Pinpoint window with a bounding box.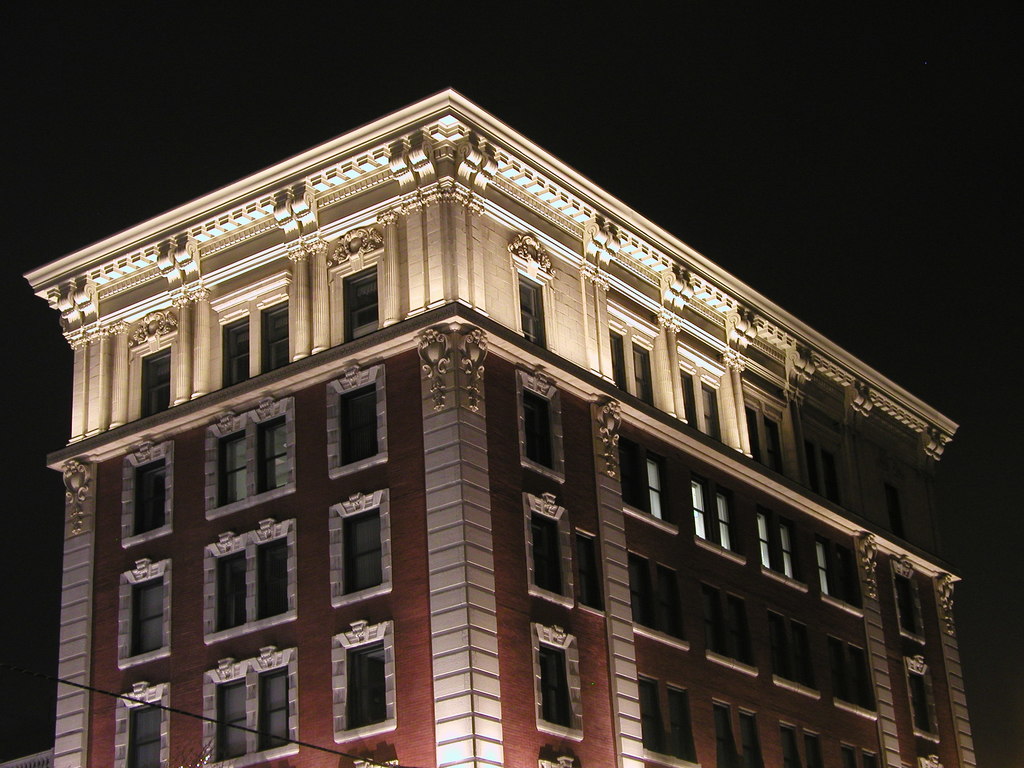
x1=680 y1=362 x2=726 y2=442.
